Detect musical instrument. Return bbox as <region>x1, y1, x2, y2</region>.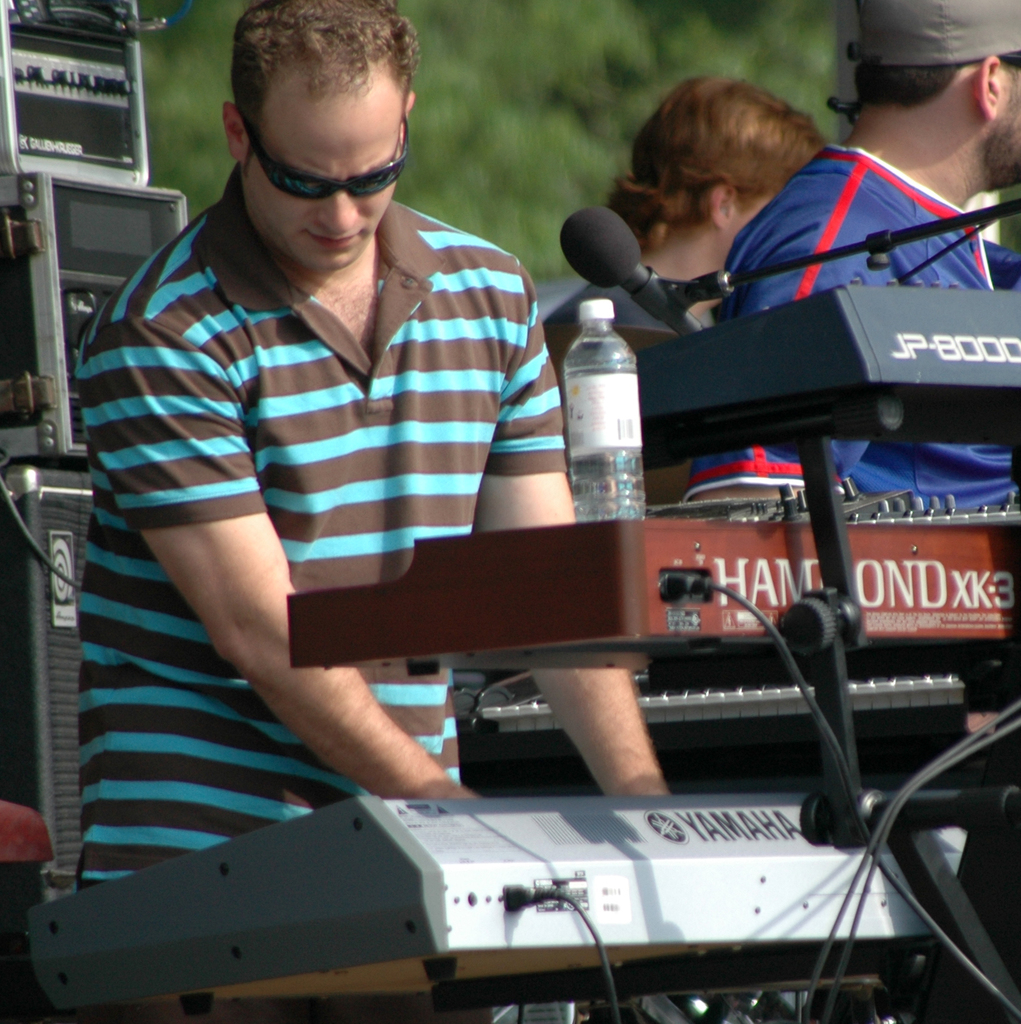
<region>21, 790, 1020, 1023</region>.
